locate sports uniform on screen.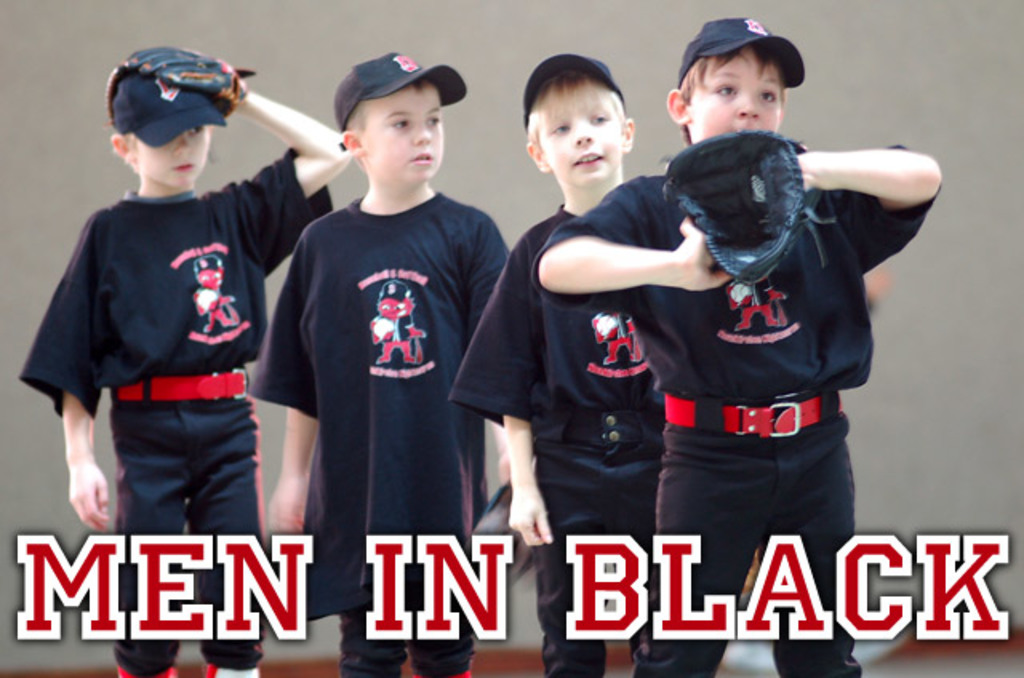
On screen at [448,198,653,672].
